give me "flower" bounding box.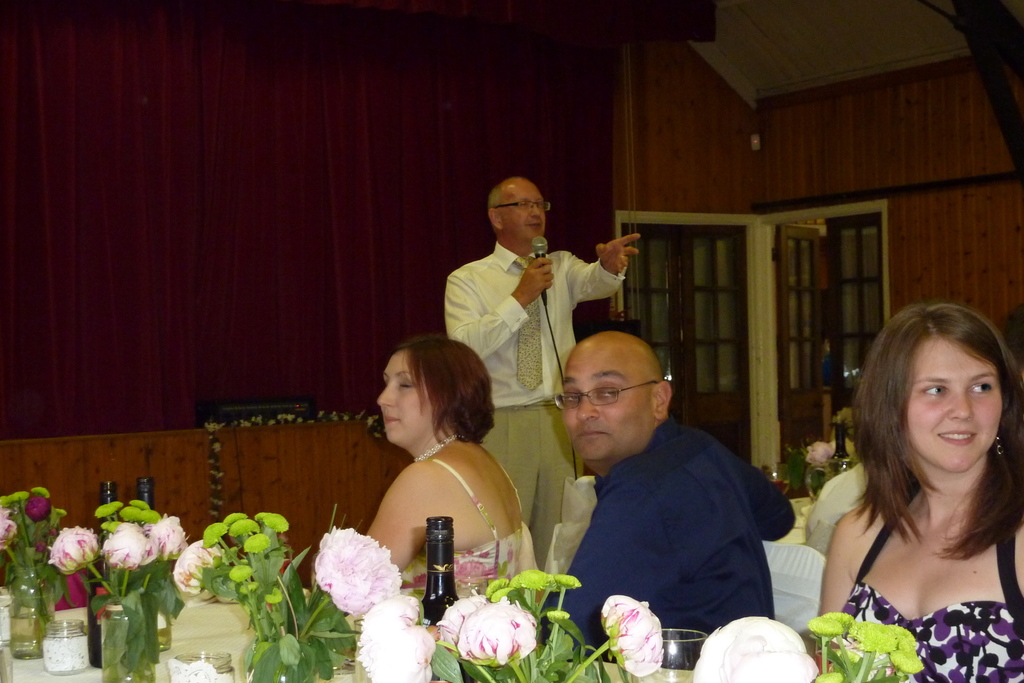
(141,517,192,554).
